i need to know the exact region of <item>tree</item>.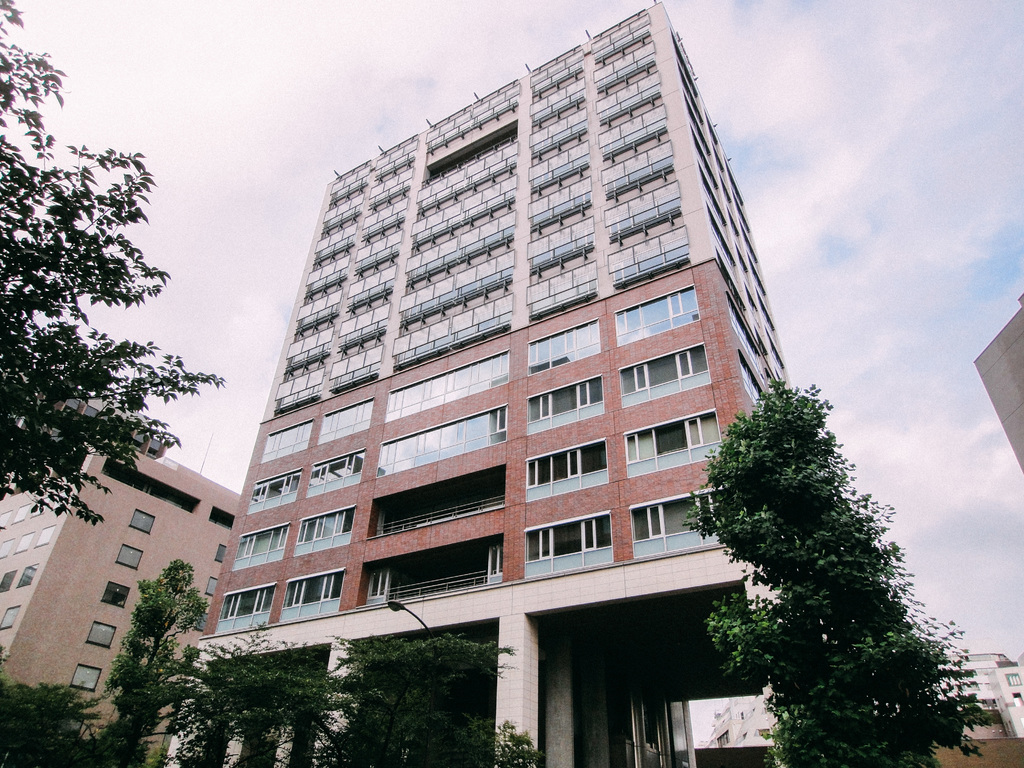
Region: <box>0,0,224,526</box>.
